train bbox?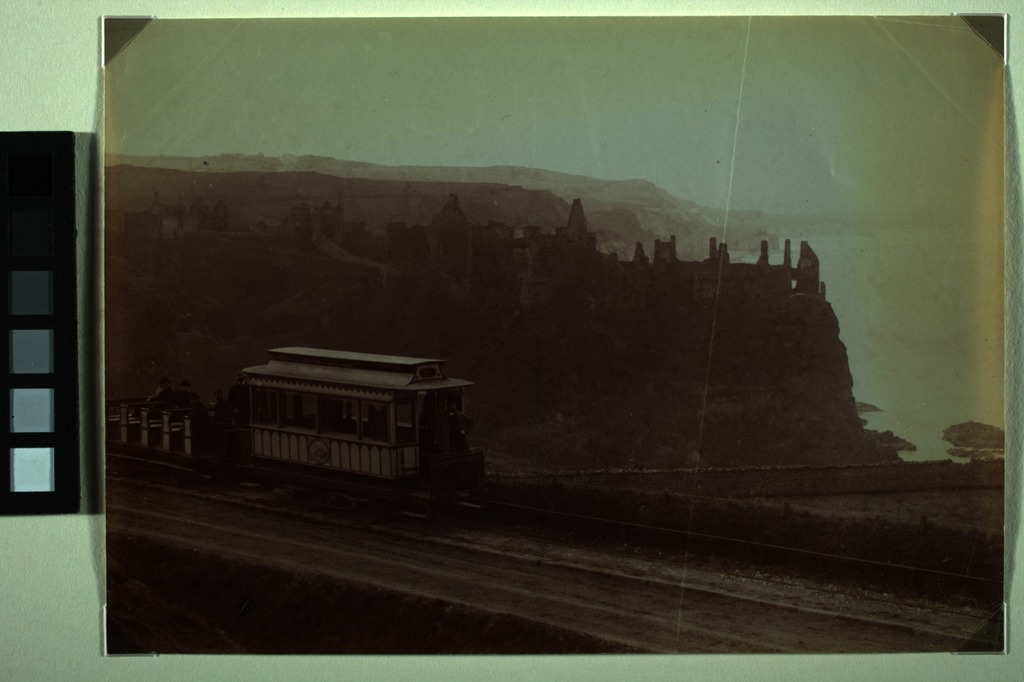
[246,357,469,502]
